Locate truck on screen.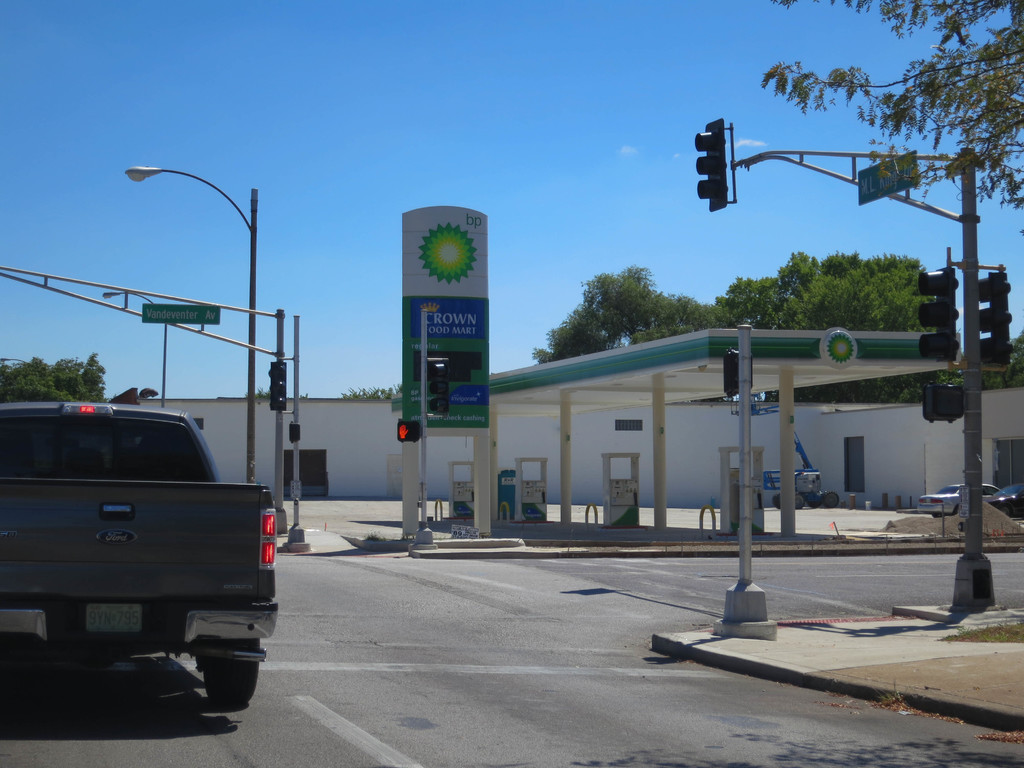
On screen at detection(4, 404, 279, 733).
